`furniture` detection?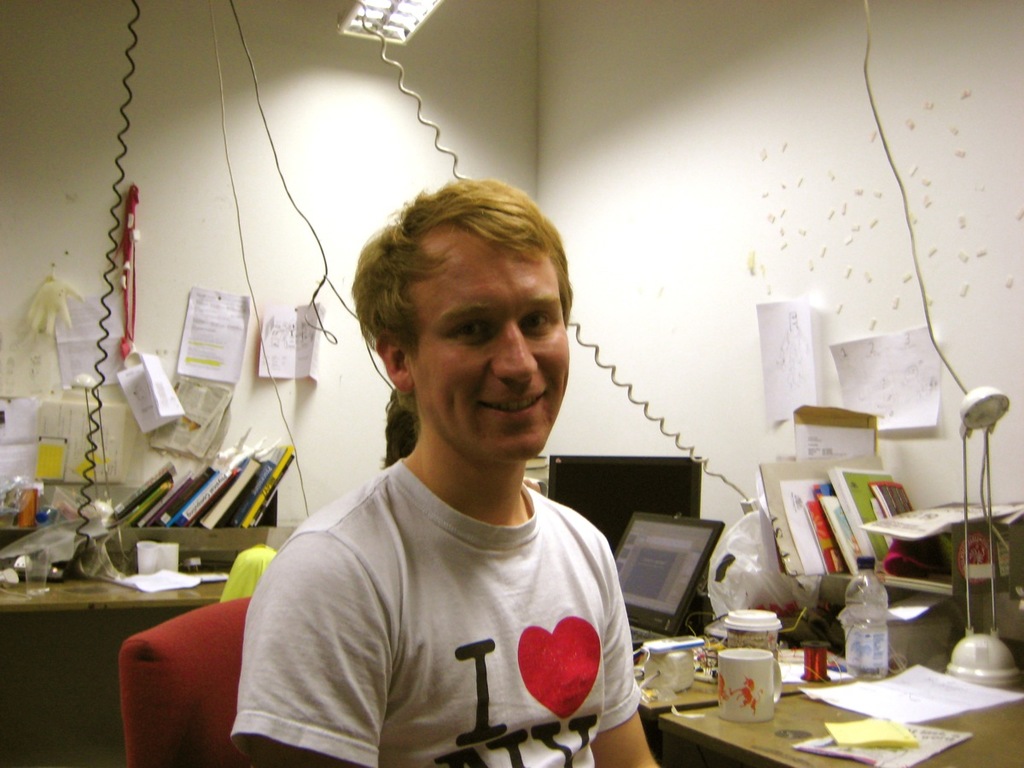
BBox(634, 622, 1023, 767)
